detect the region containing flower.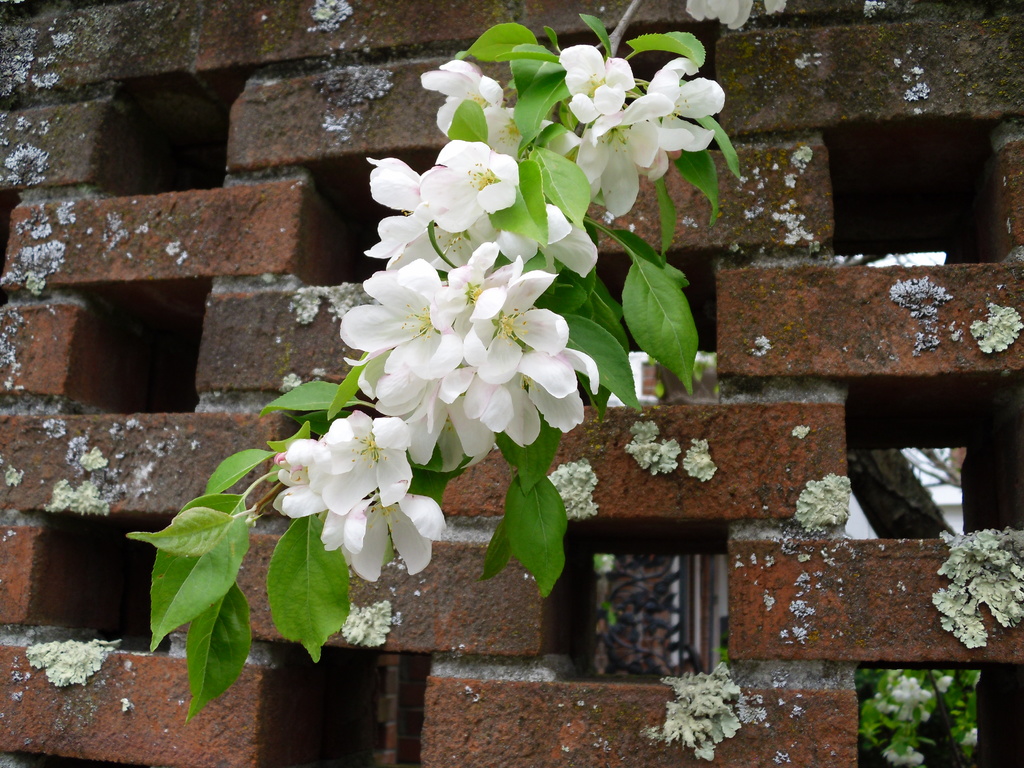
x1=682, y1=0, x2=792, y2=32.
